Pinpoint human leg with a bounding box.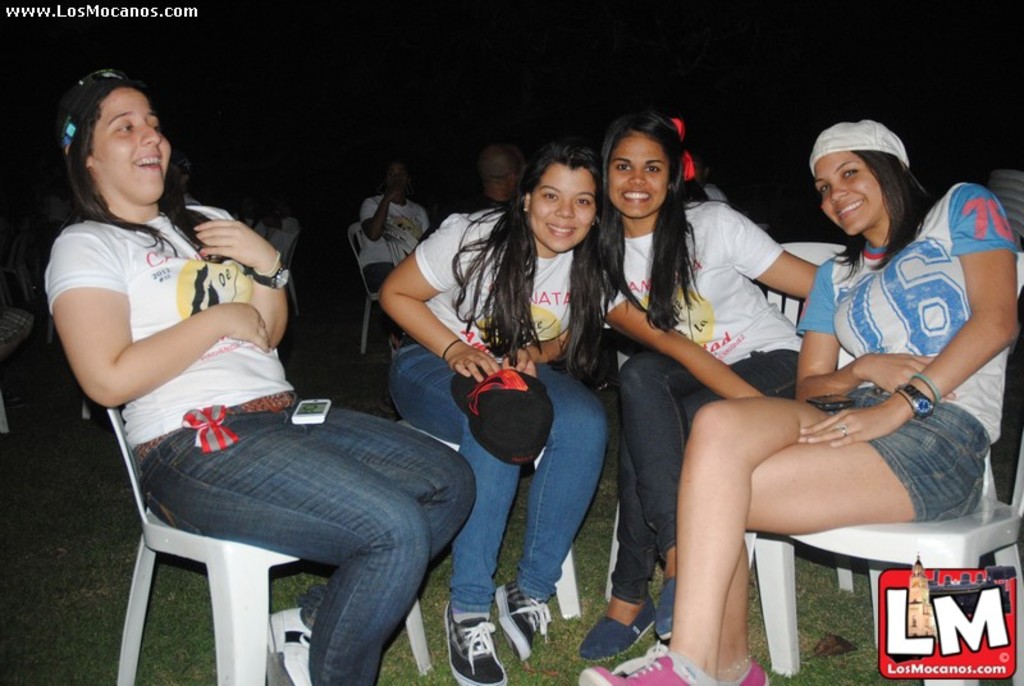
<box>584,385,997,685</box>.
